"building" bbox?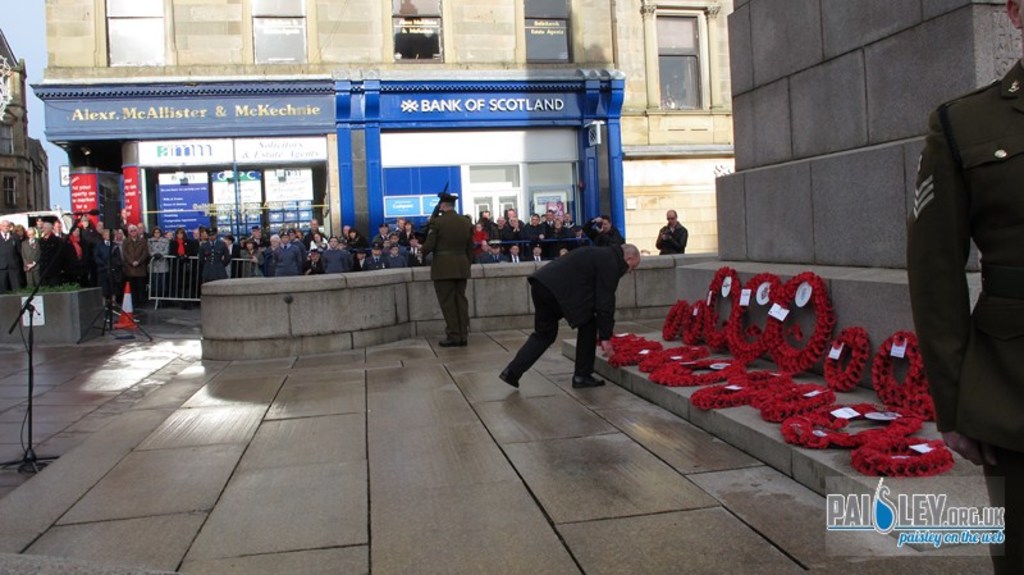
pyautogui.locateOnScreen(33, 5, 730, 310)
